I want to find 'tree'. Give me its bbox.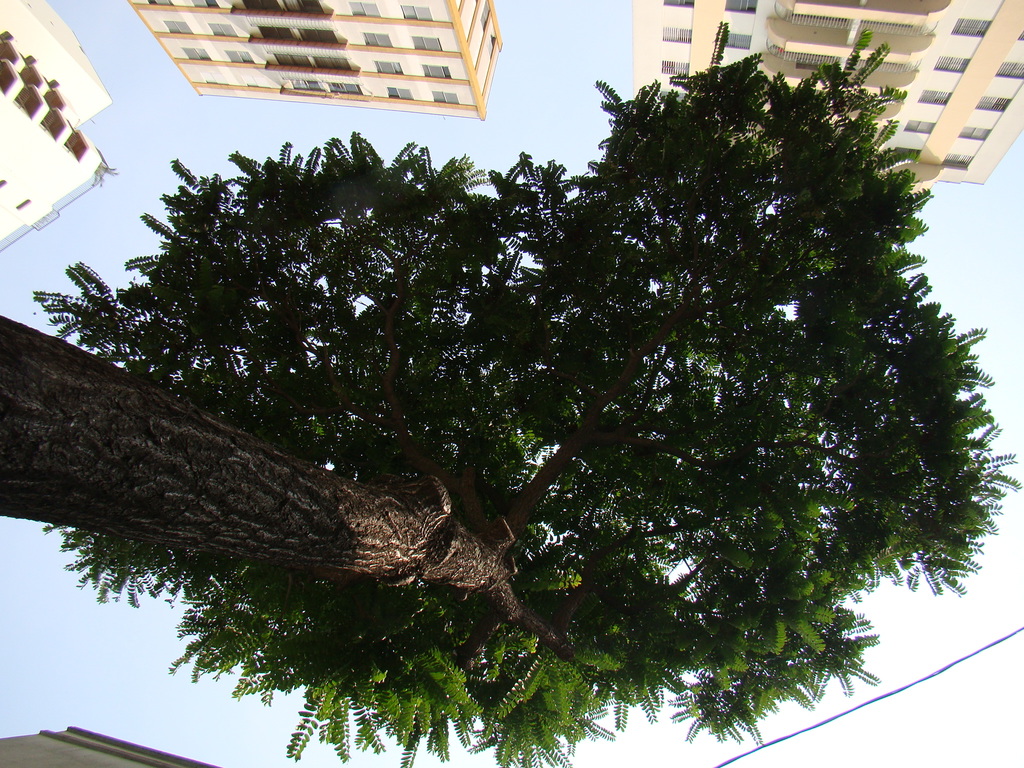
Rect(0, 16, 1023, 766).
